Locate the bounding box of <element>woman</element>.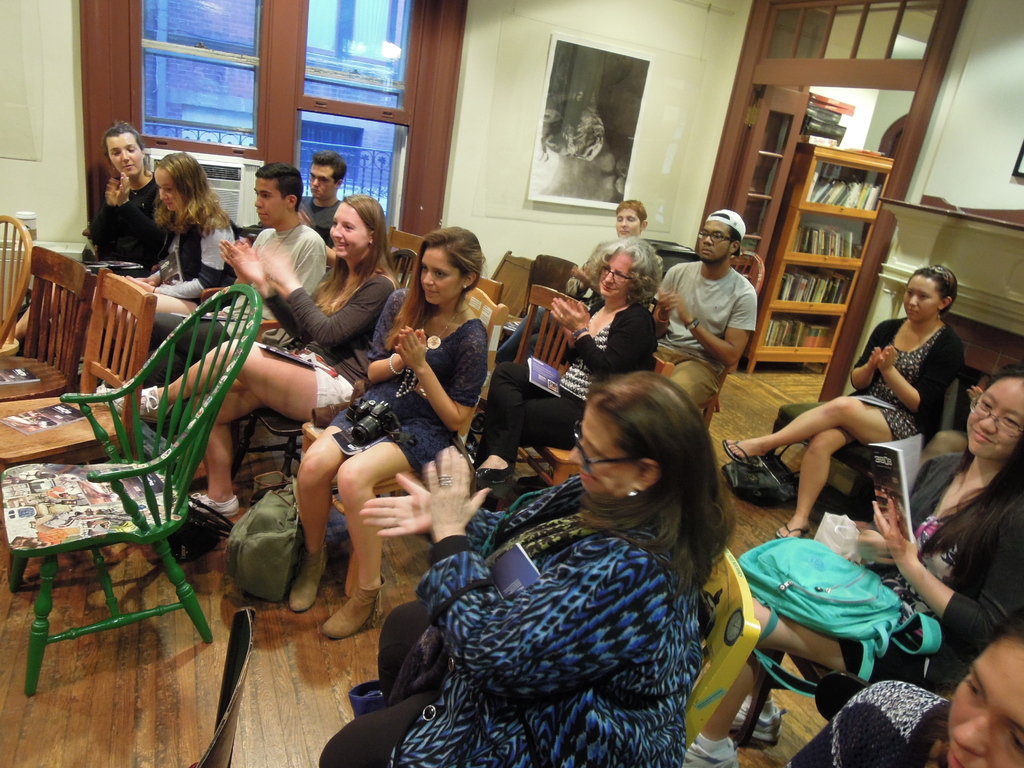
Bounding box: BBox(95, 190, 401, 524).
